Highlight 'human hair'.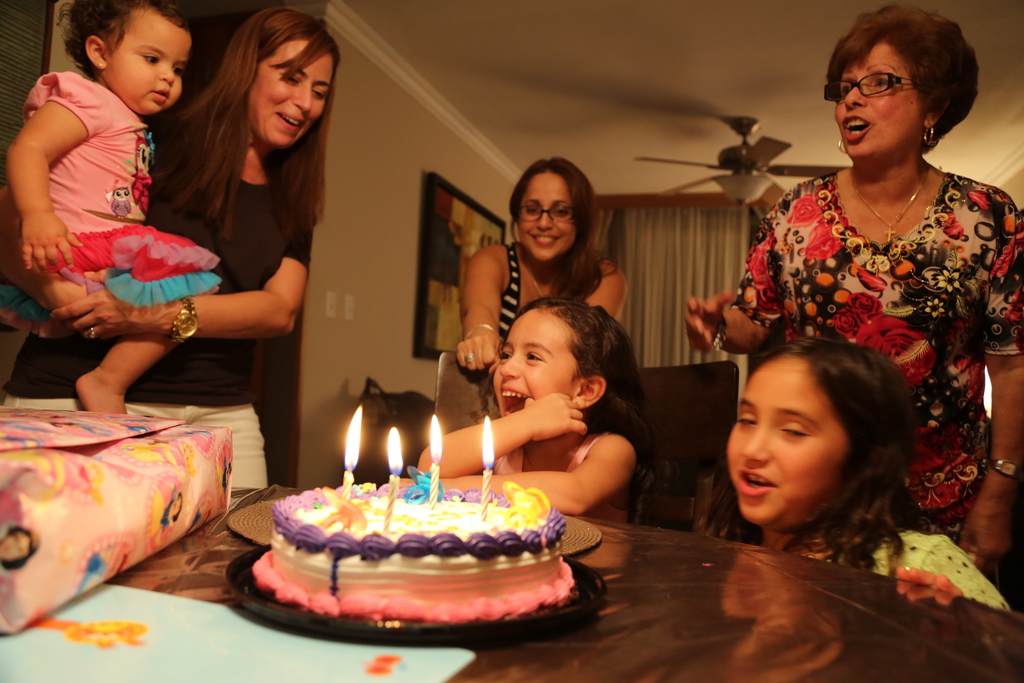
Highlighted region: <bbox>495, 299, 674, 508</bbox>.
